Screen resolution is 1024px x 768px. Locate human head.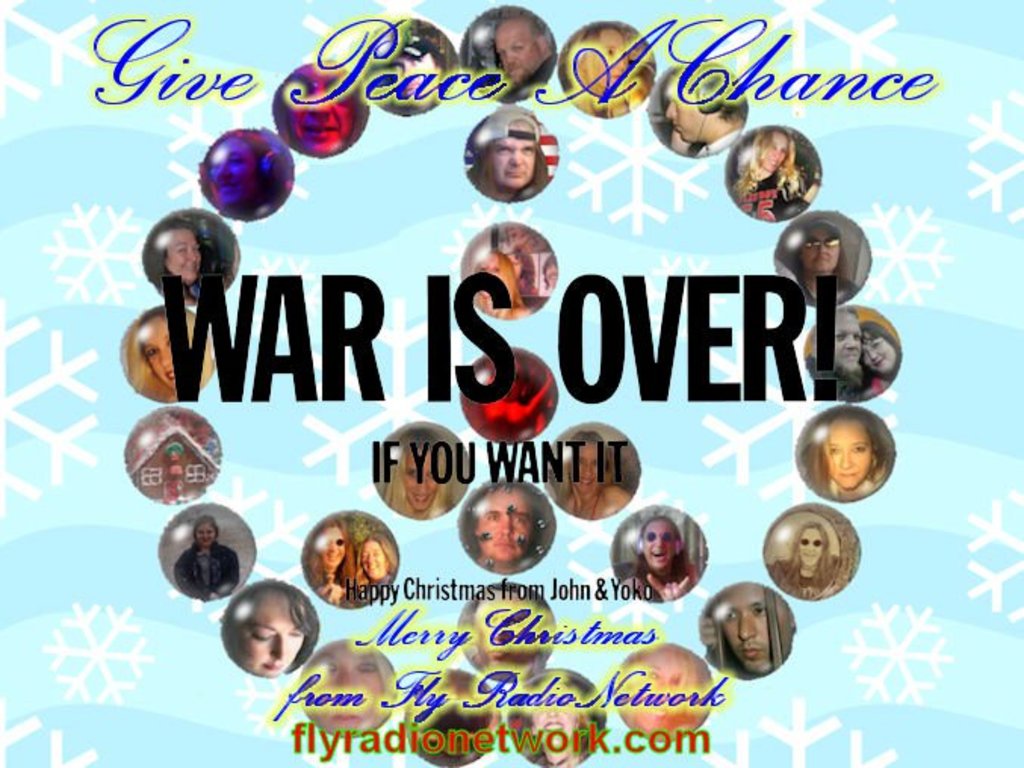
[225,578,319,671].
